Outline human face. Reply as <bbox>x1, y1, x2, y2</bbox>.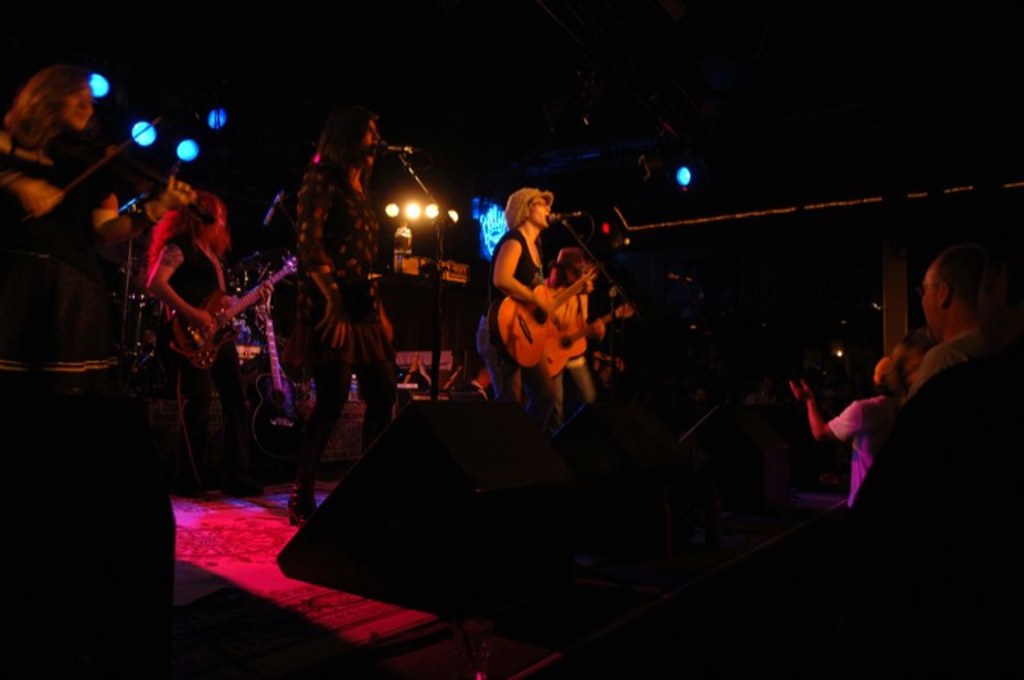
<bbox>529, 197, 550, 228</bbox>.
